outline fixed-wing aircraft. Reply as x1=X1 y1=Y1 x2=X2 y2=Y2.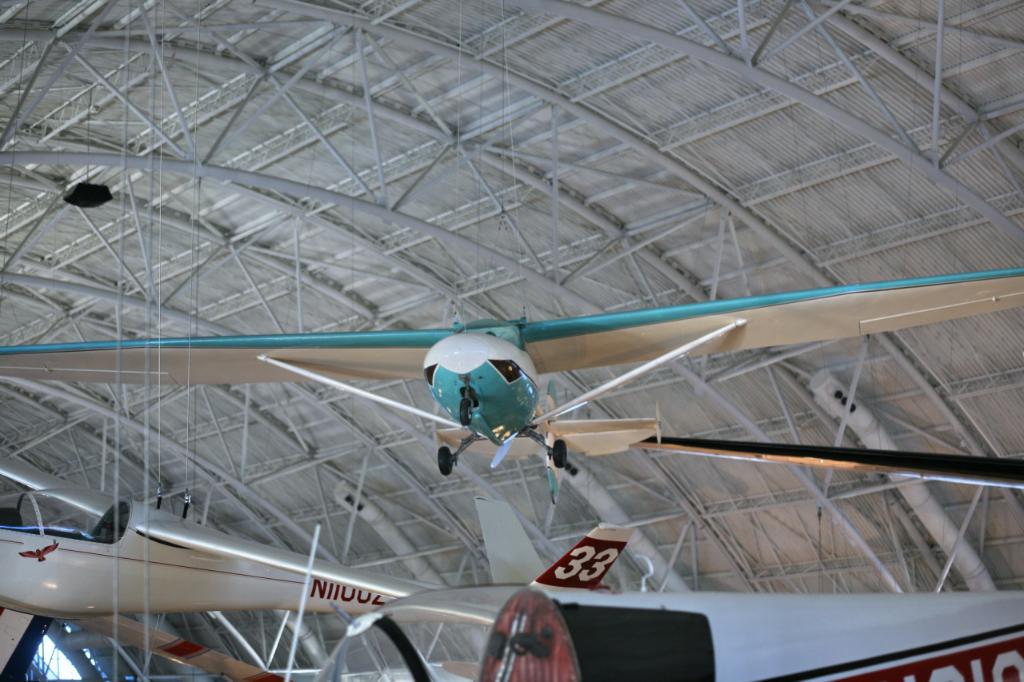
x1=0 y1=467 x2=435 y2=681.
